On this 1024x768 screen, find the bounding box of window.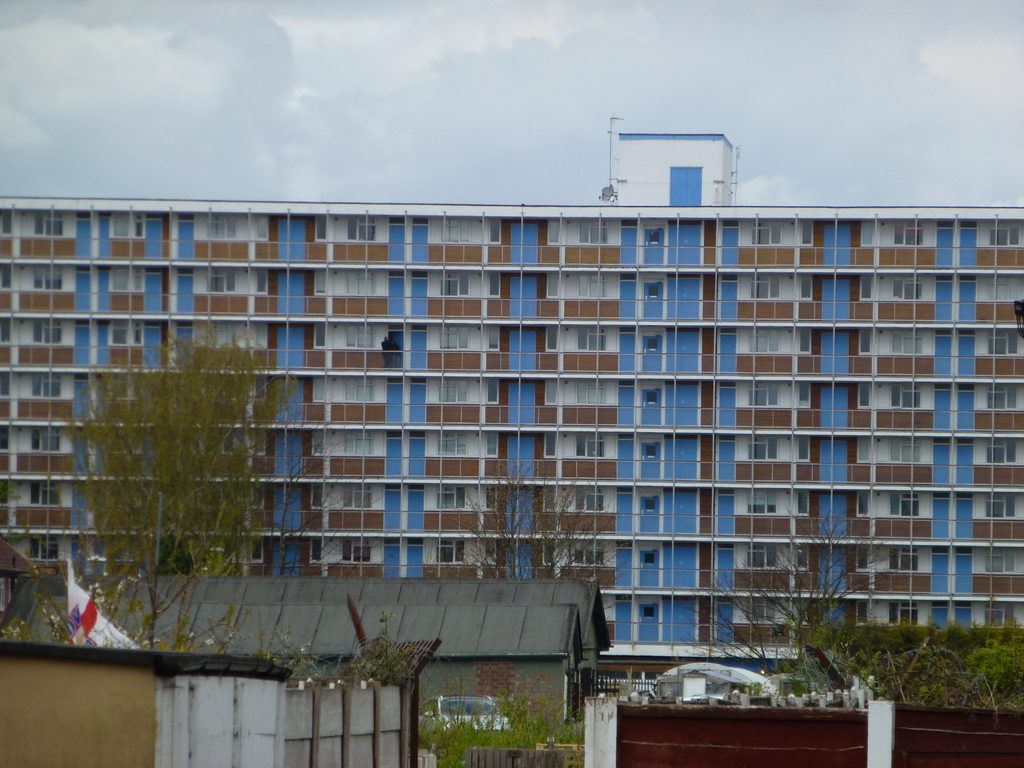
Bounding box: 36:260:67:312.
